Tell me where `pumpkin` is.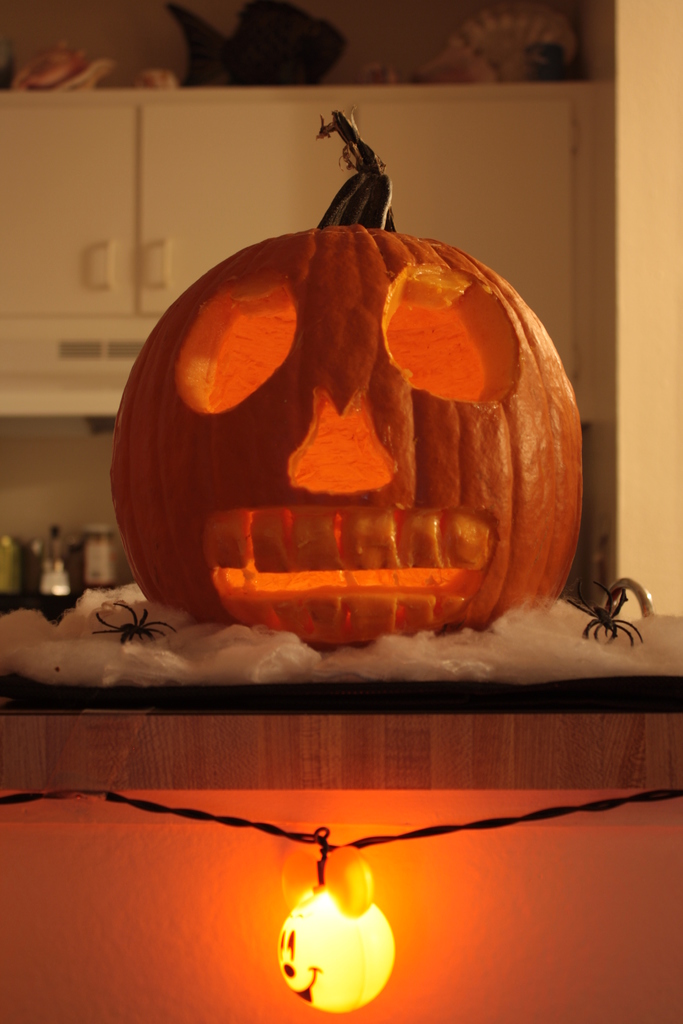
`pumpkin` is at box=[111, 179, 596, 659].
